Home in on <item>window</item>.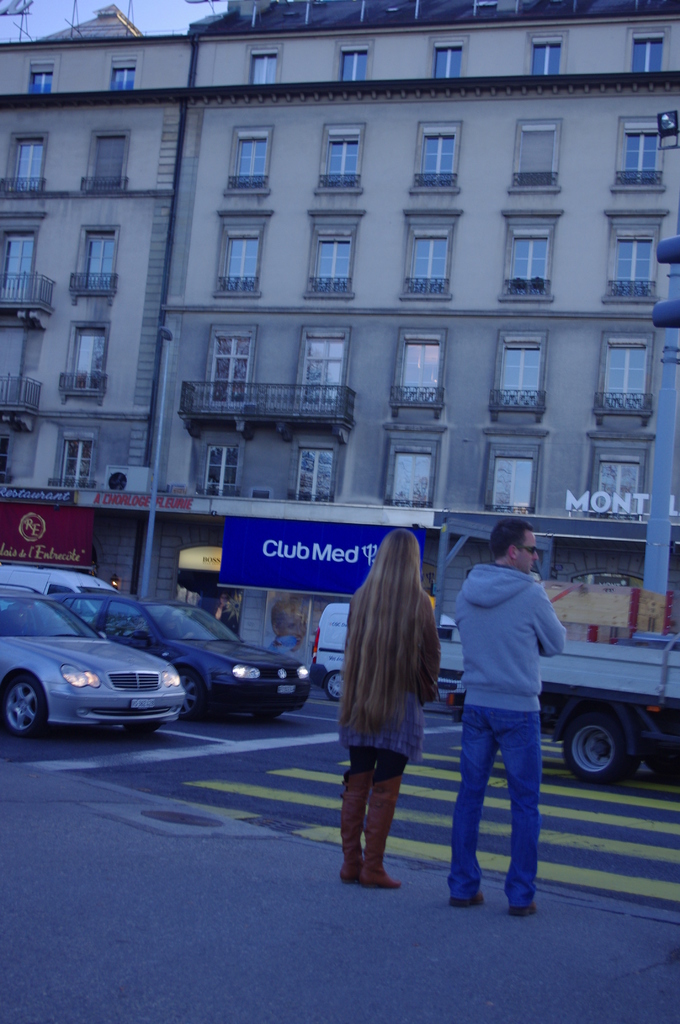
Homed in at bbox=[215, 440, 246, 497].
